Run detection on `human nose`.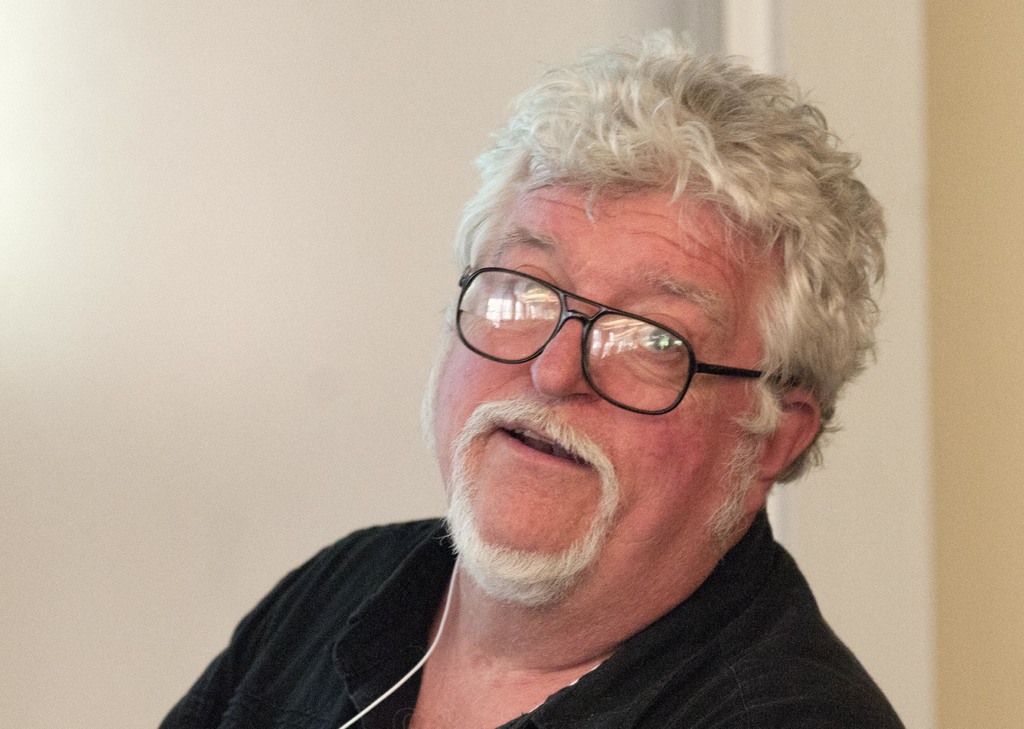
Result: locate(529, 304, 604, 397).
